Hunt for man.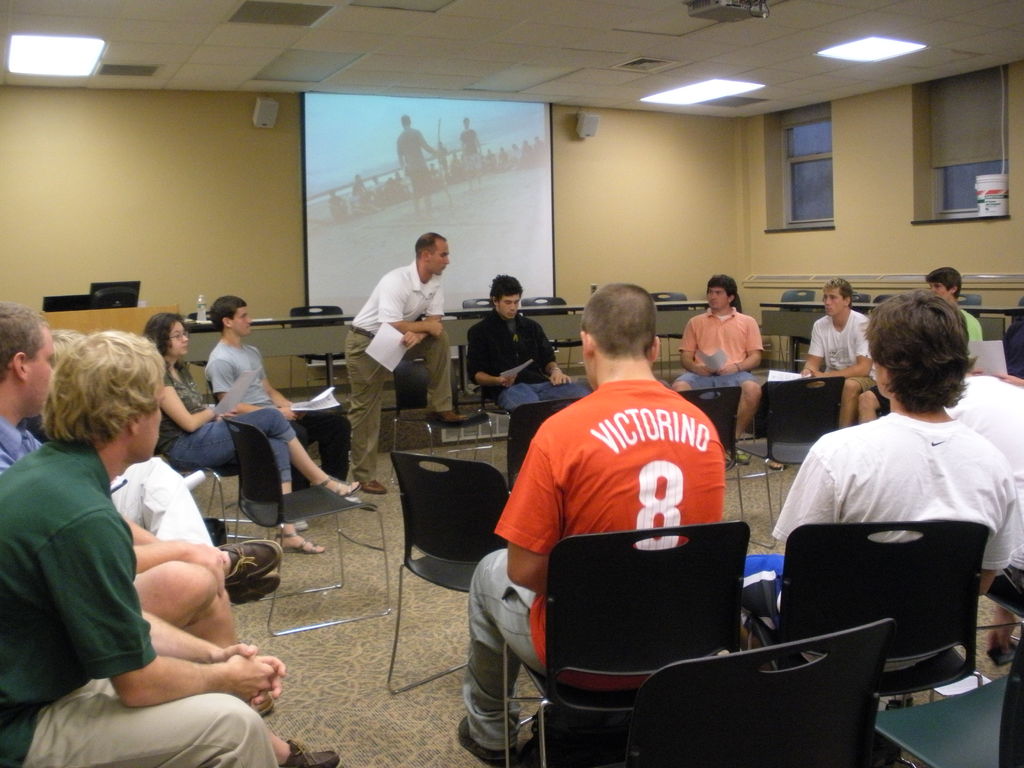
Hunted down at region(467, 273, 593, 412).
